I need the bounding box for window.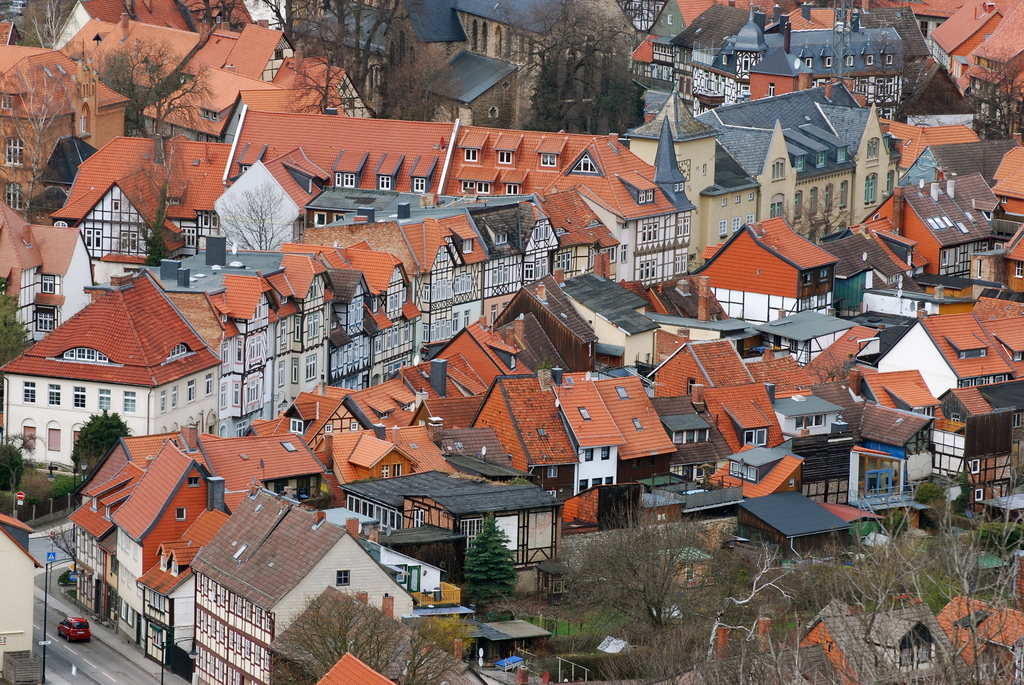
Here it is: (835,146,850,163).
